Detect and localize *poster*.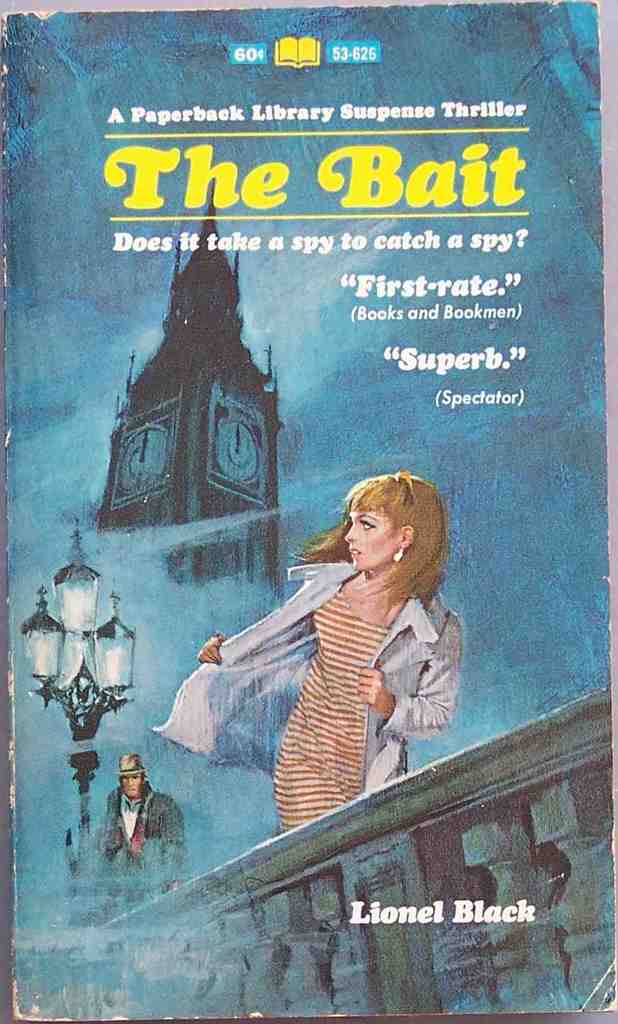
Localized at (left=0, top=0, right=617, bottom=1018).
